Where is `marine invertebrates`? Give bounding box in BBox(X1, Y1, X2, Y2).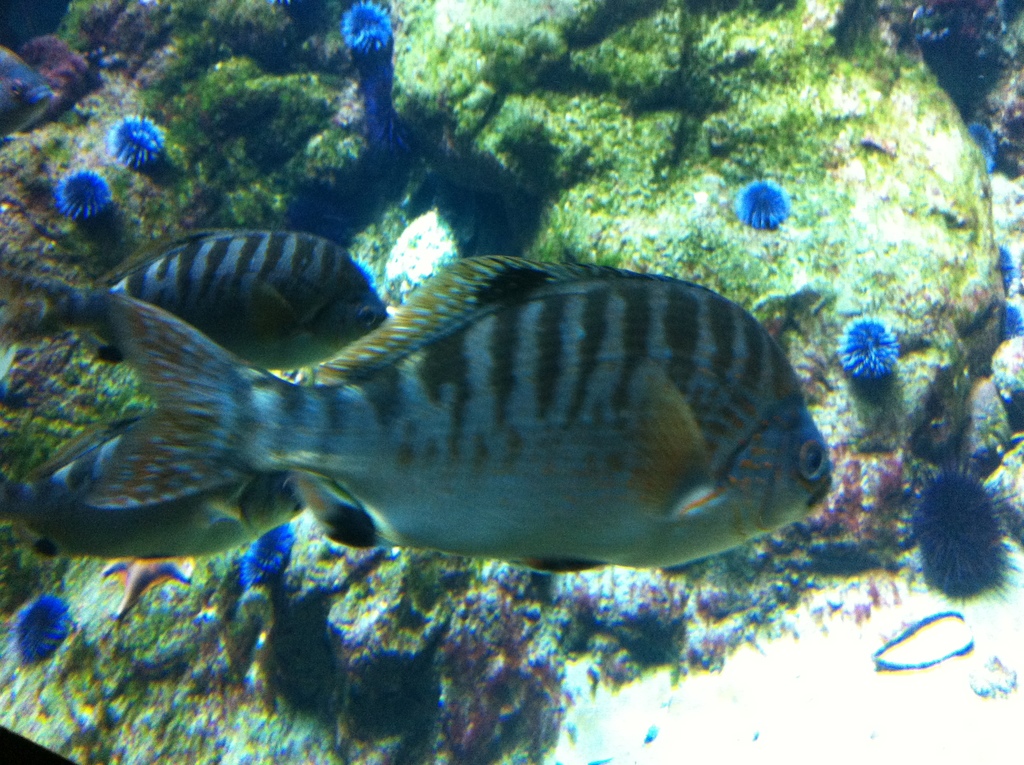
BBox(49, 156, 132, 257).
